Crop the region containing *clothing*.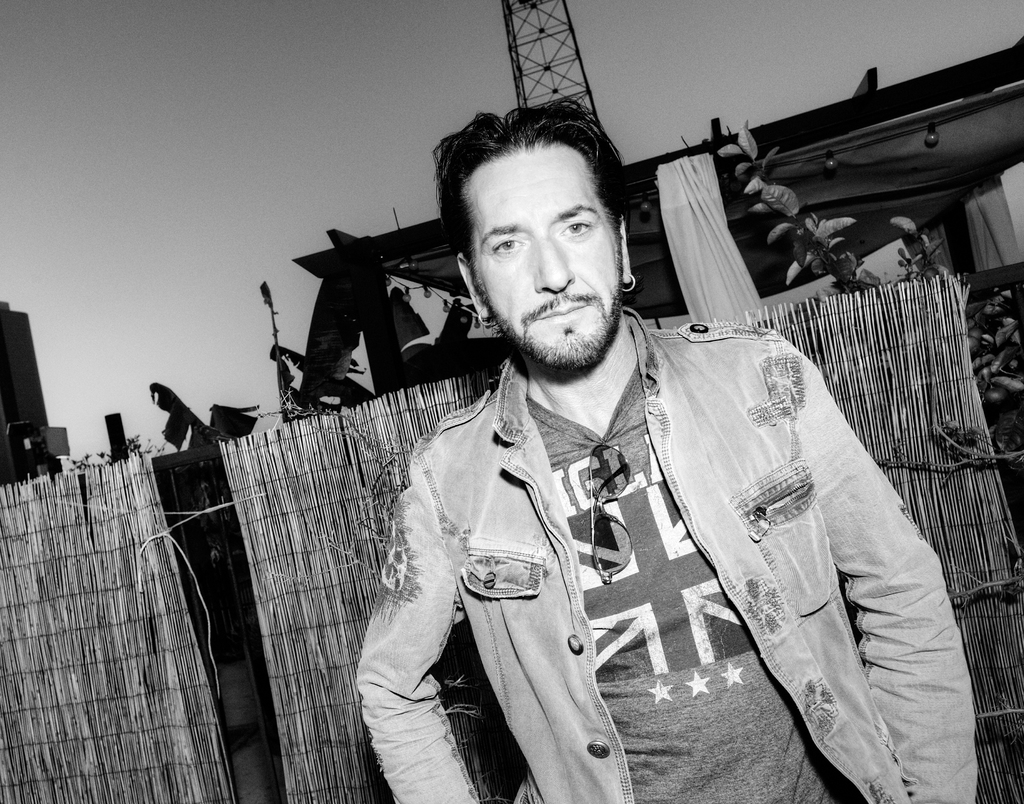
Crop region: select_region(353, 291, 879, 798).
